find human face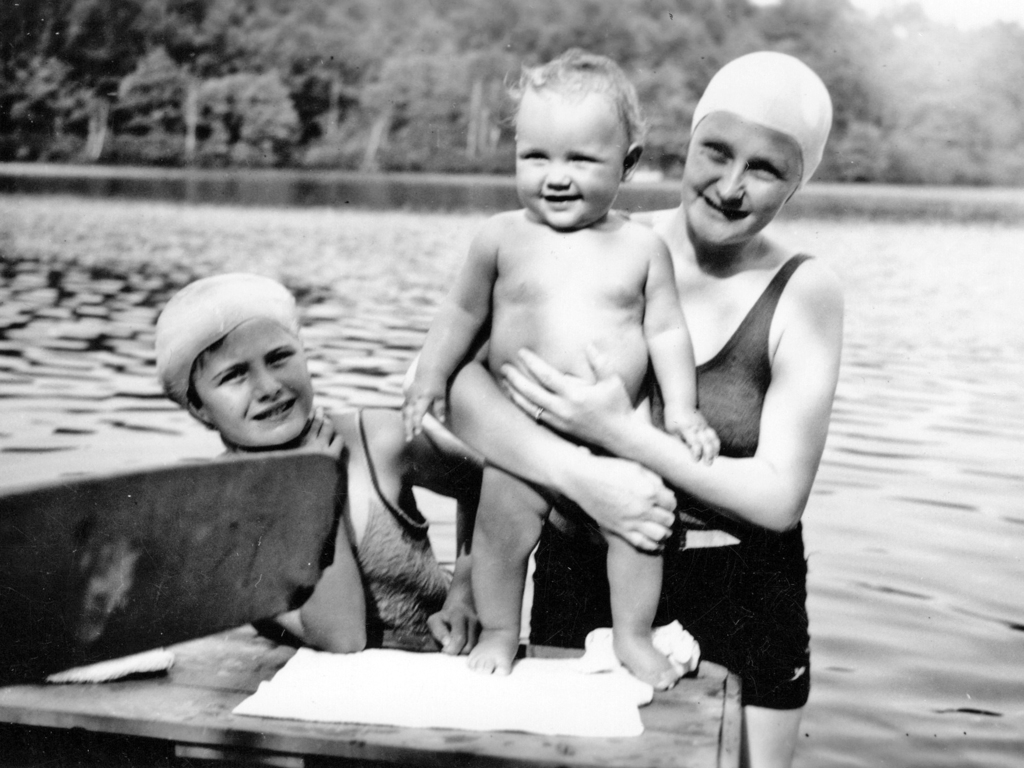
BBox(684, 113, 797, 252)
